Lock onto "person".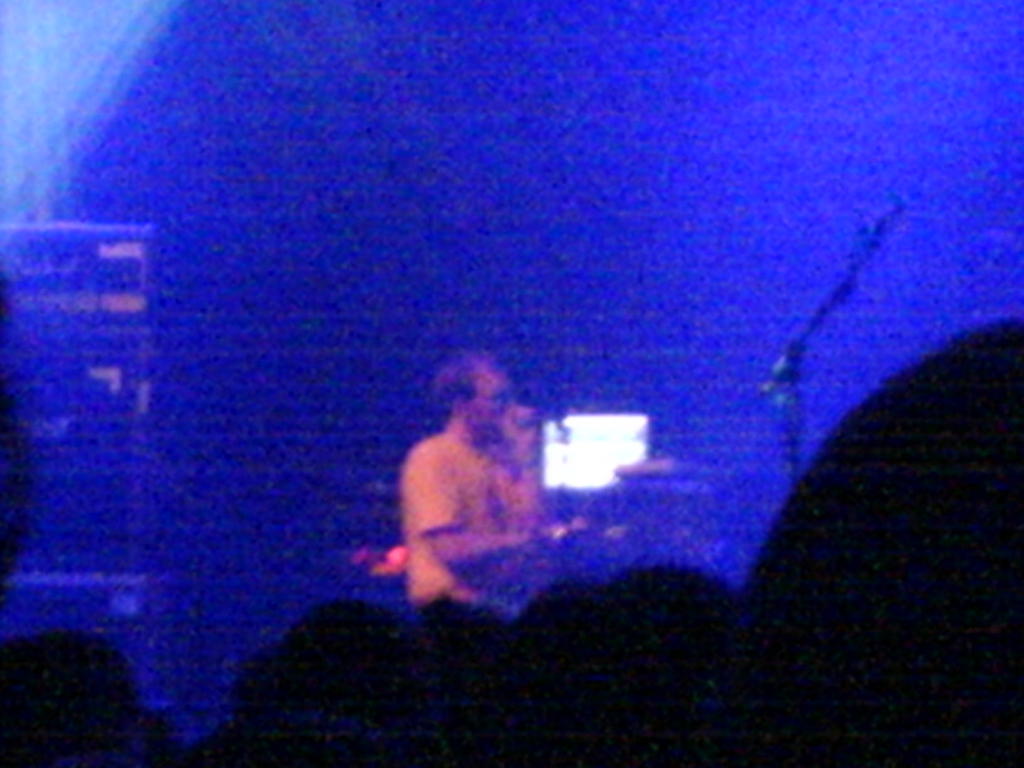
Locked: [394,355,556,767].
